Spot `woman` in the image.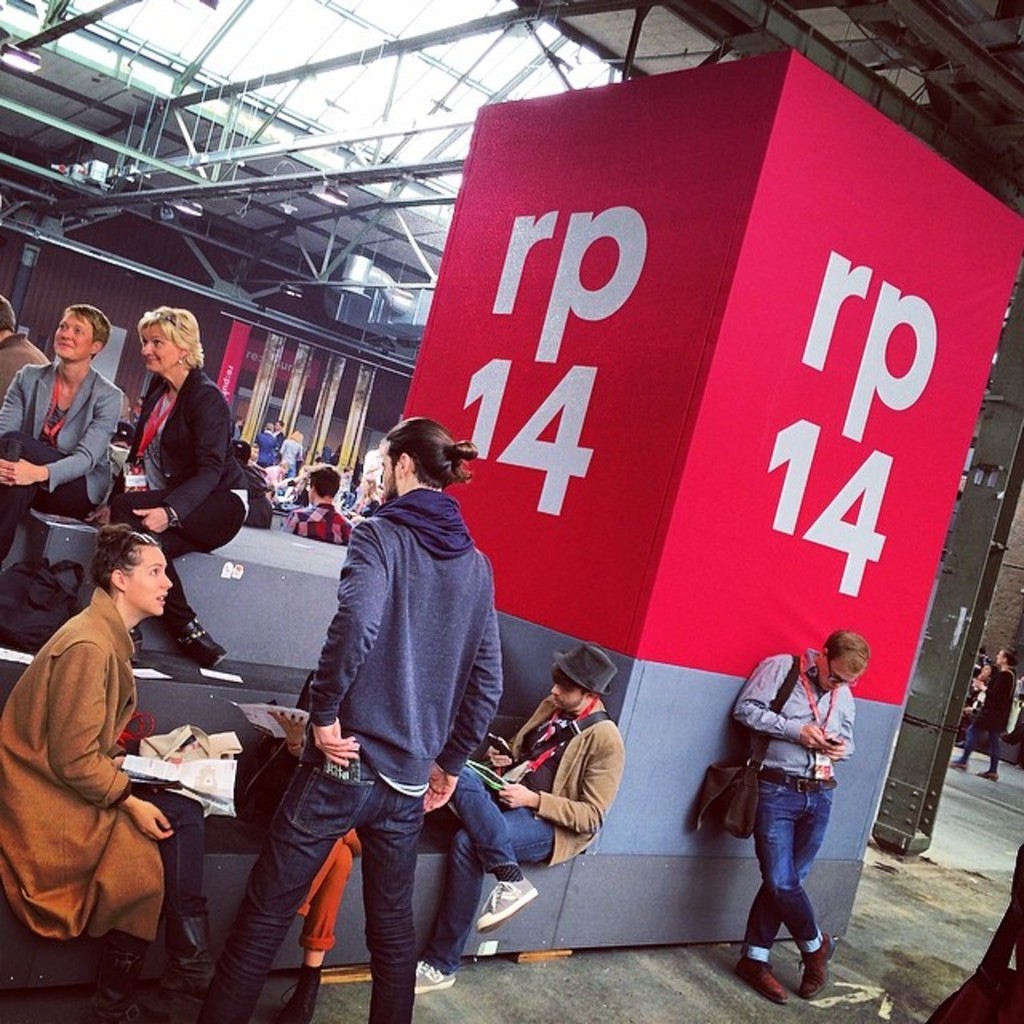
`woman` found at (280, 429, 301, 480).
